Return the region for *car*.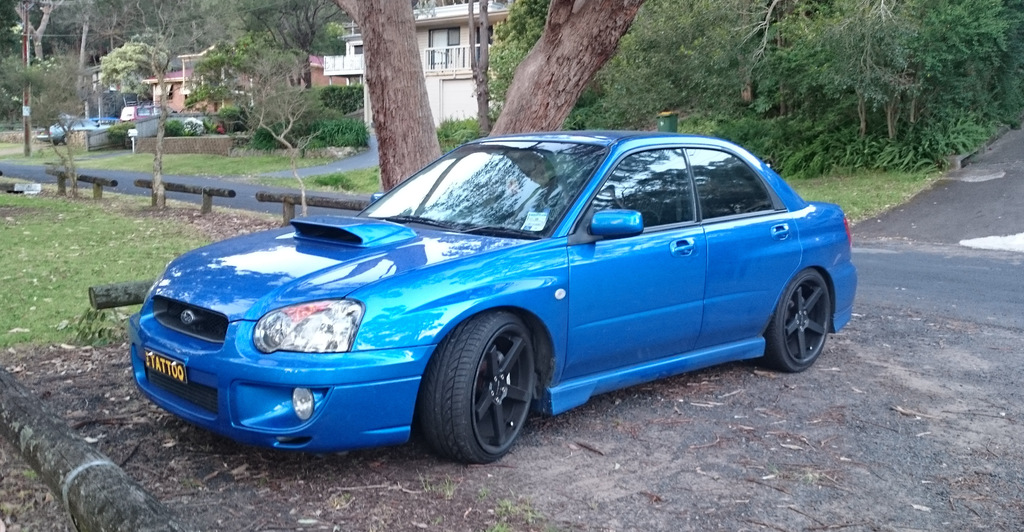
select_region(126, 130, 857, 464).
